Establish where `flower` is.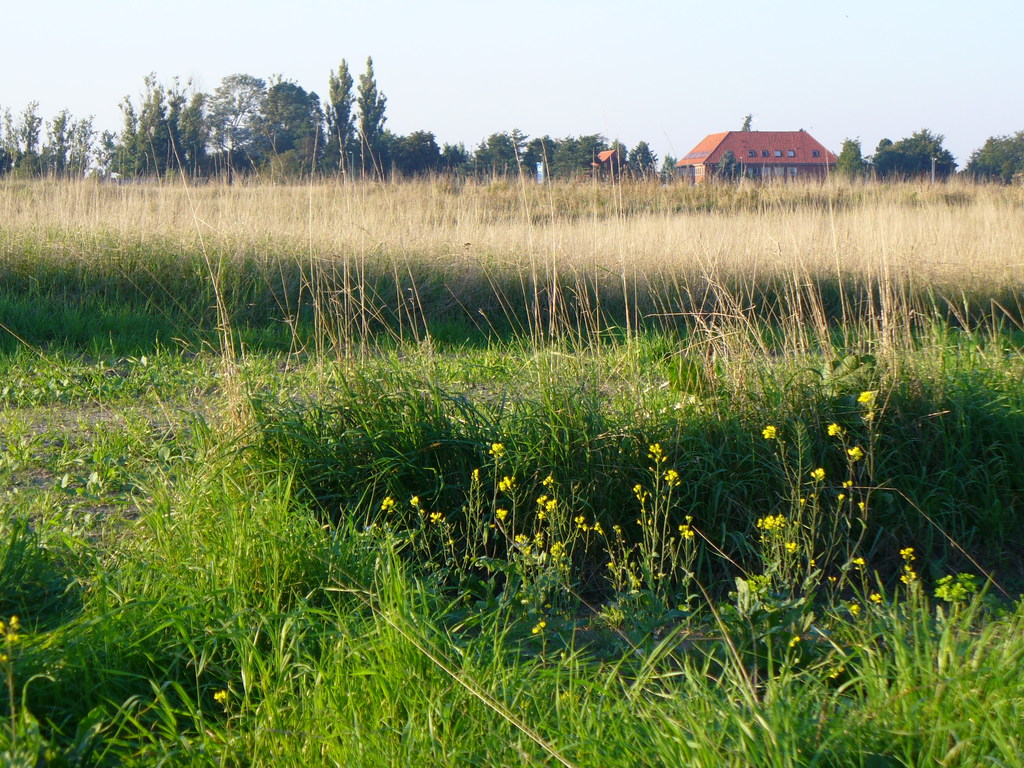
Established at rect(512, 529, 529, 550).
